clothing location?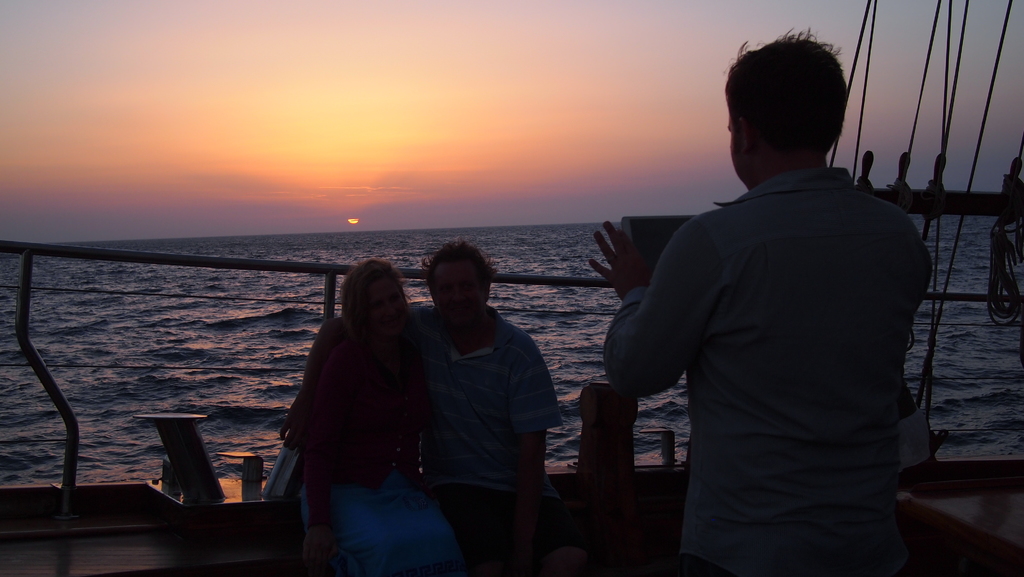
294:338:459:576
